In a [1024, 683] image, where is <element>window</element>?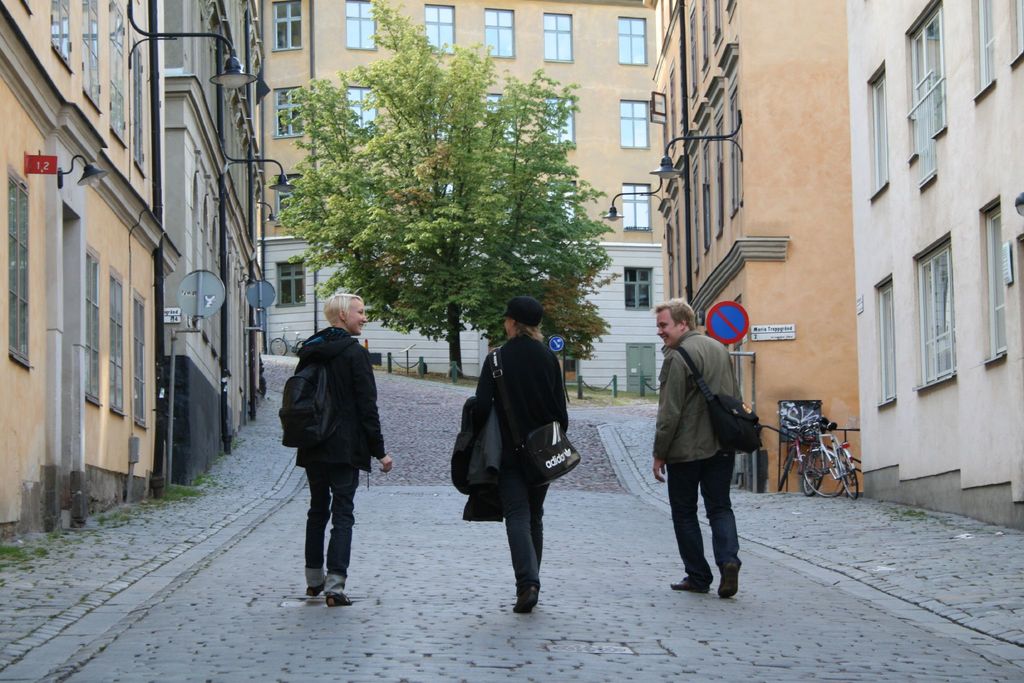
rect(343, 0, 376, 51).
